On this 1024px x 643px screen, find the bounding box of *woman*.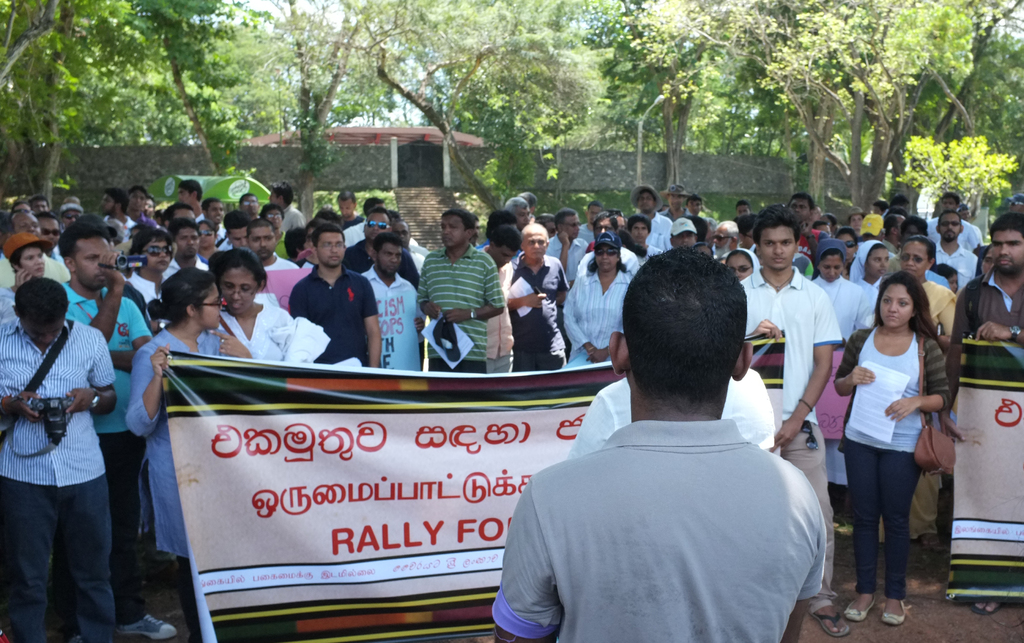
Bounding box: bbox=[559, 232, 632, 371].
